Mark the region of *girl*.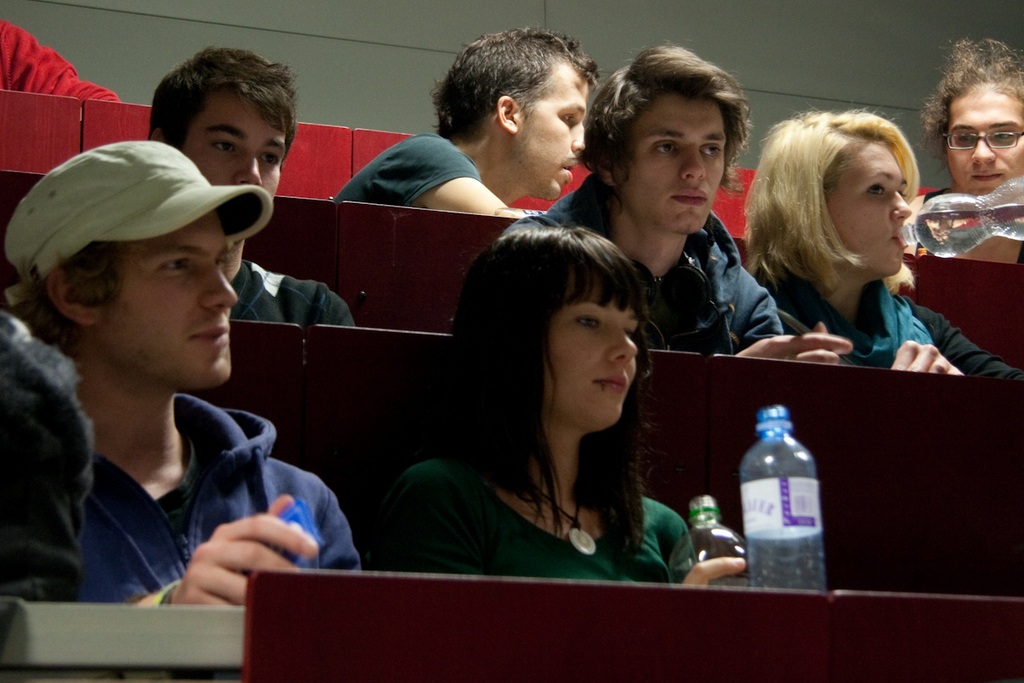
Region: 747:105:1023:373.
